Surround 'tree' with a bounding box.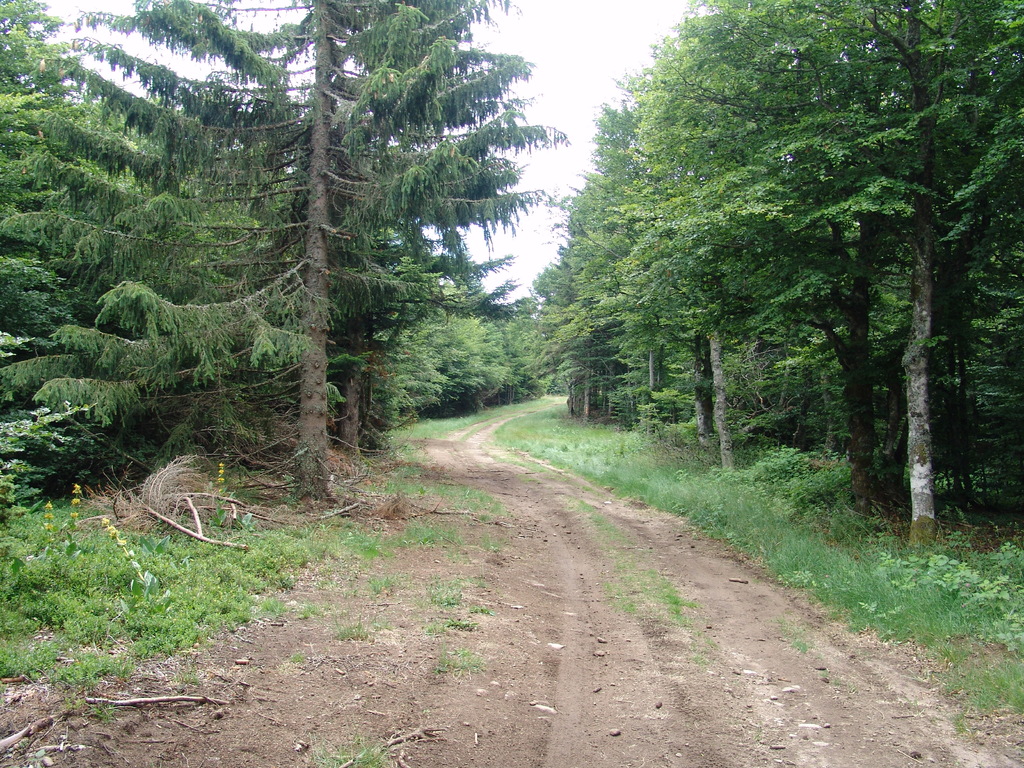
l=0, t=89, r=126, b=470.
